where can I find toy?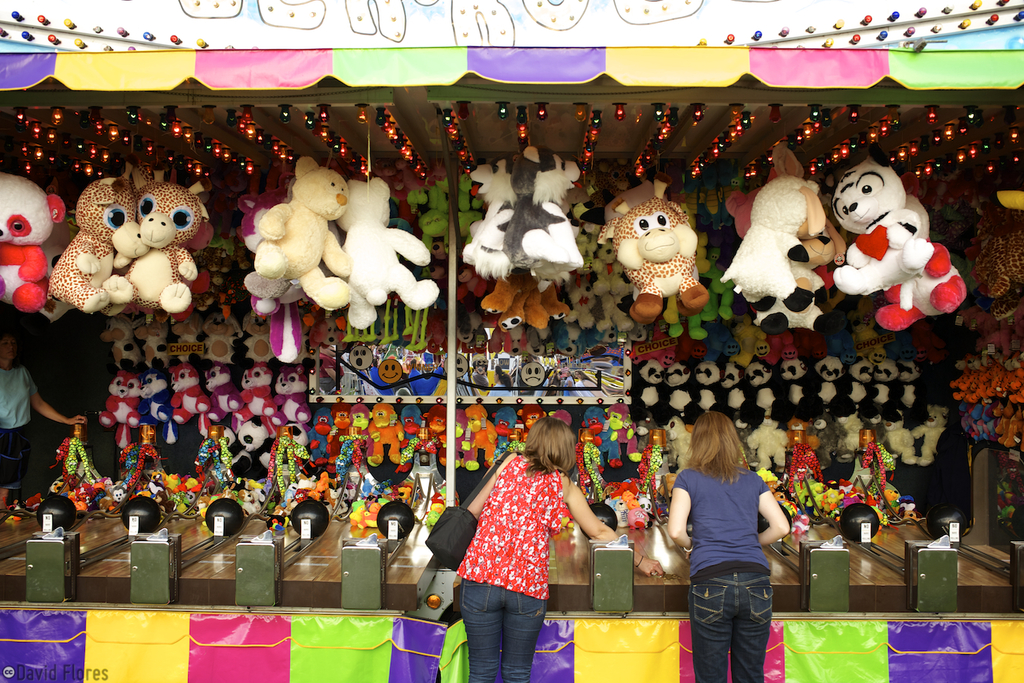
You can find it at 456:155:526:276.
